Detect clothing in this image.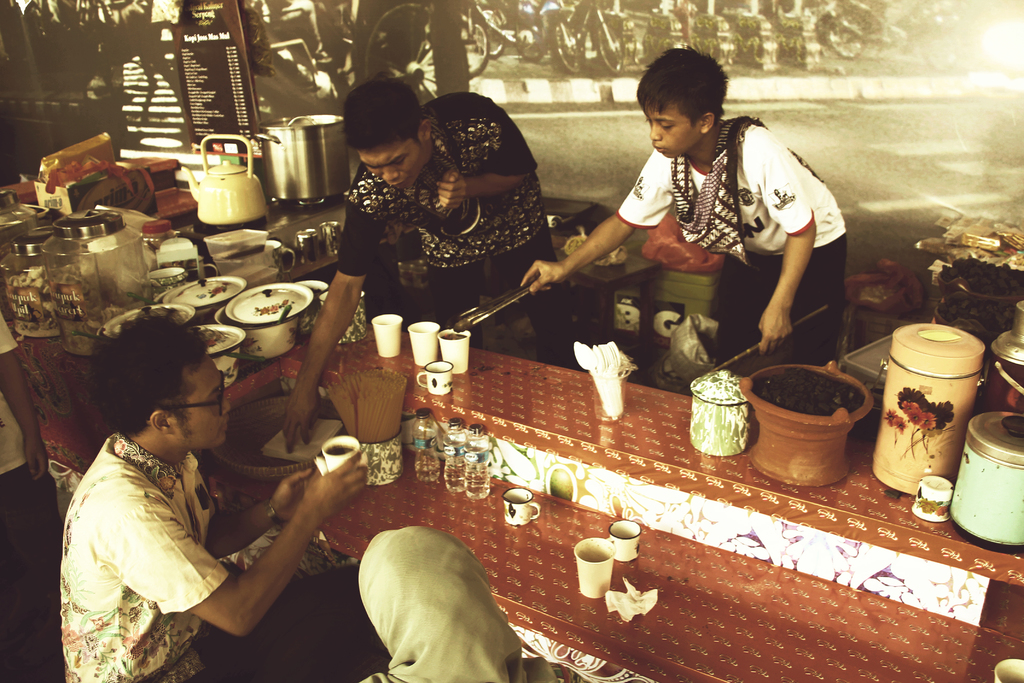
Detection: locate(0, 310, 64, 603).
